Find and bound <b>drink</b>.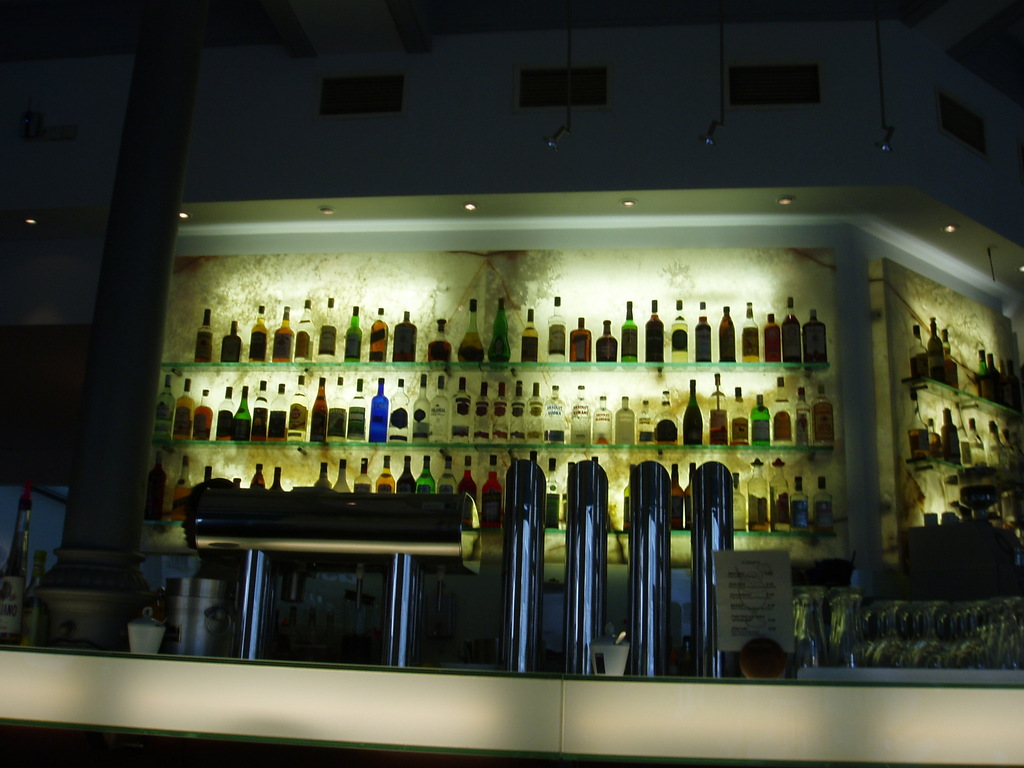
Bound: 810, 474, 836, 529.
